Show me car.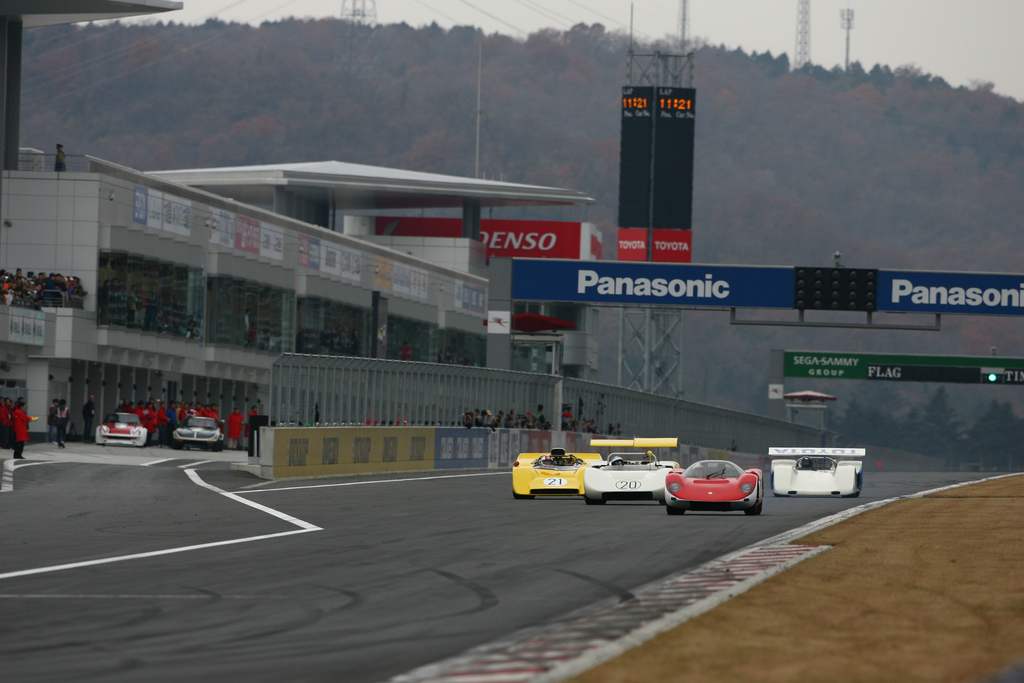
car is here: 768, 447, 867, 498.
